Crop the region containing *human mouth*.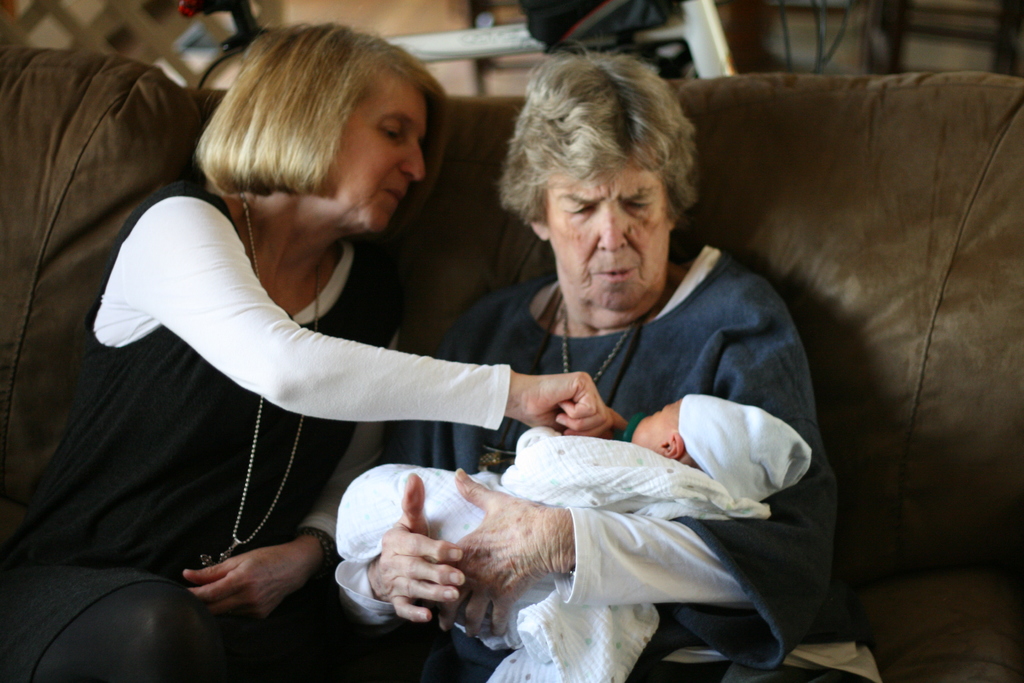
Crop region: [left=592, top=258, right=637, bottom=288].
